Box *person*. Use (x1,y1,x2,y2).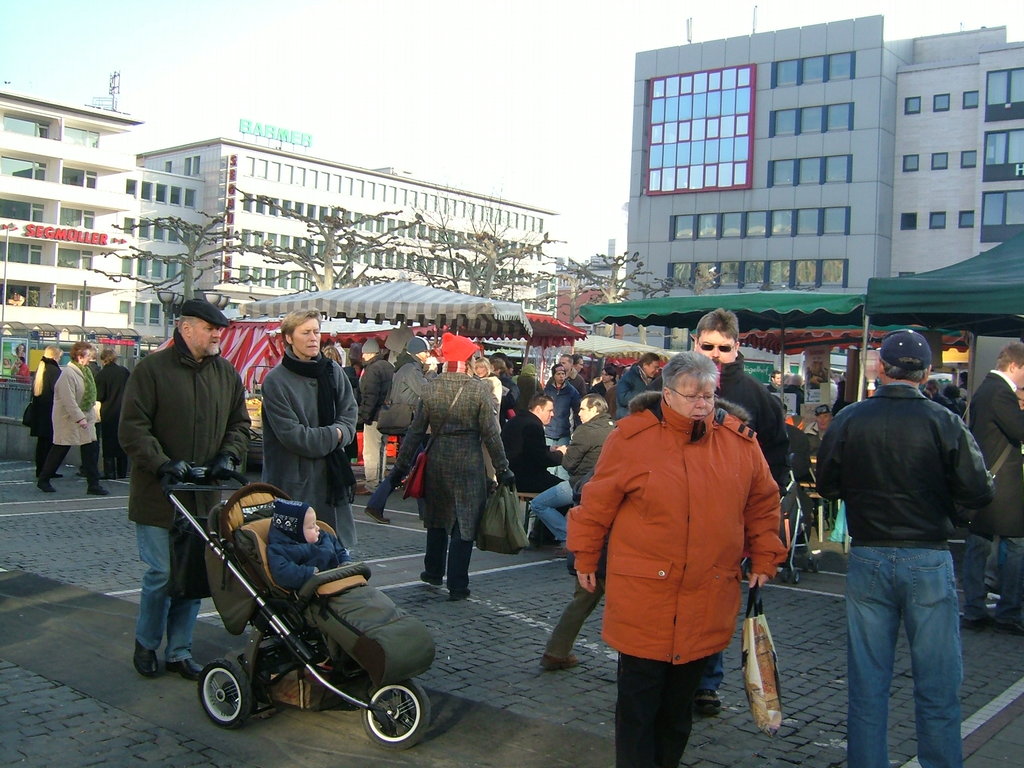
(356,338,392,497).
